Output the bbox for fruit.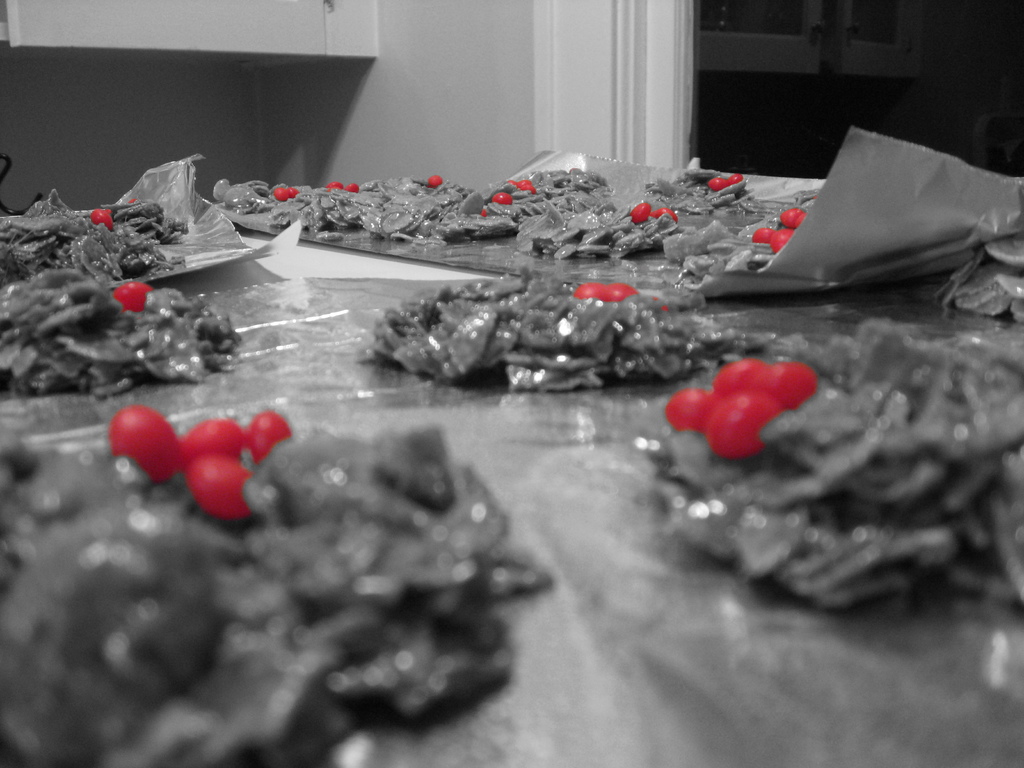
bbox=[91, 209, 115, 230].
